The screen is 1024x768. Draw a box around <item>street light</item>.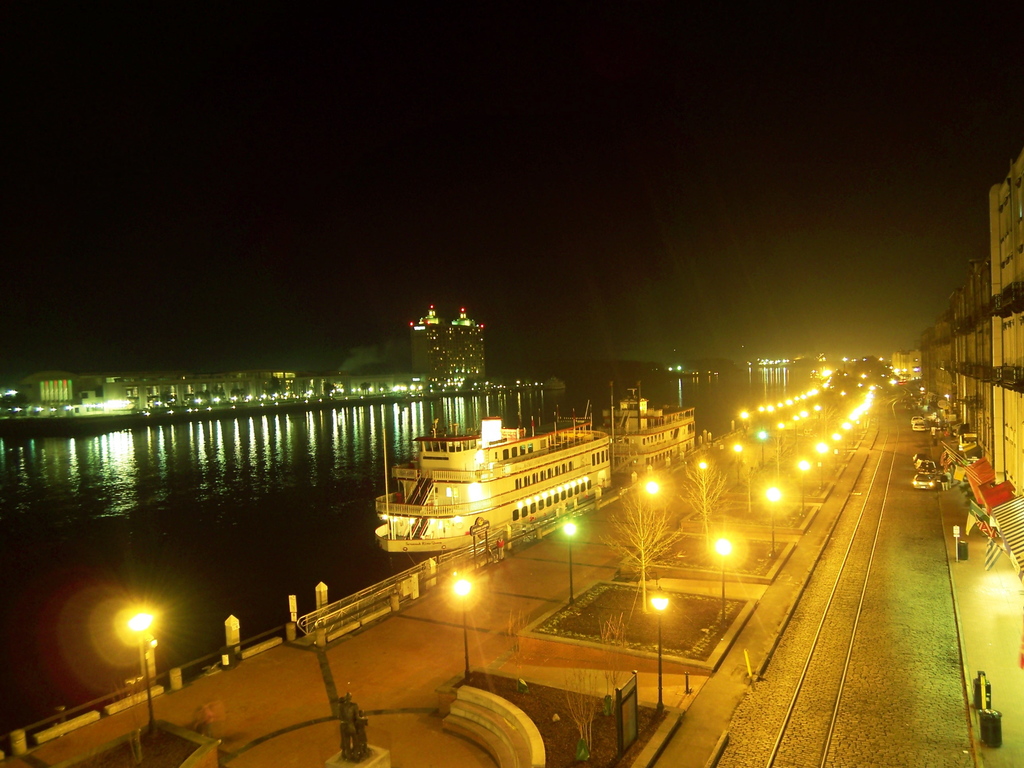
l=712, t=540, r=737, b=628.
